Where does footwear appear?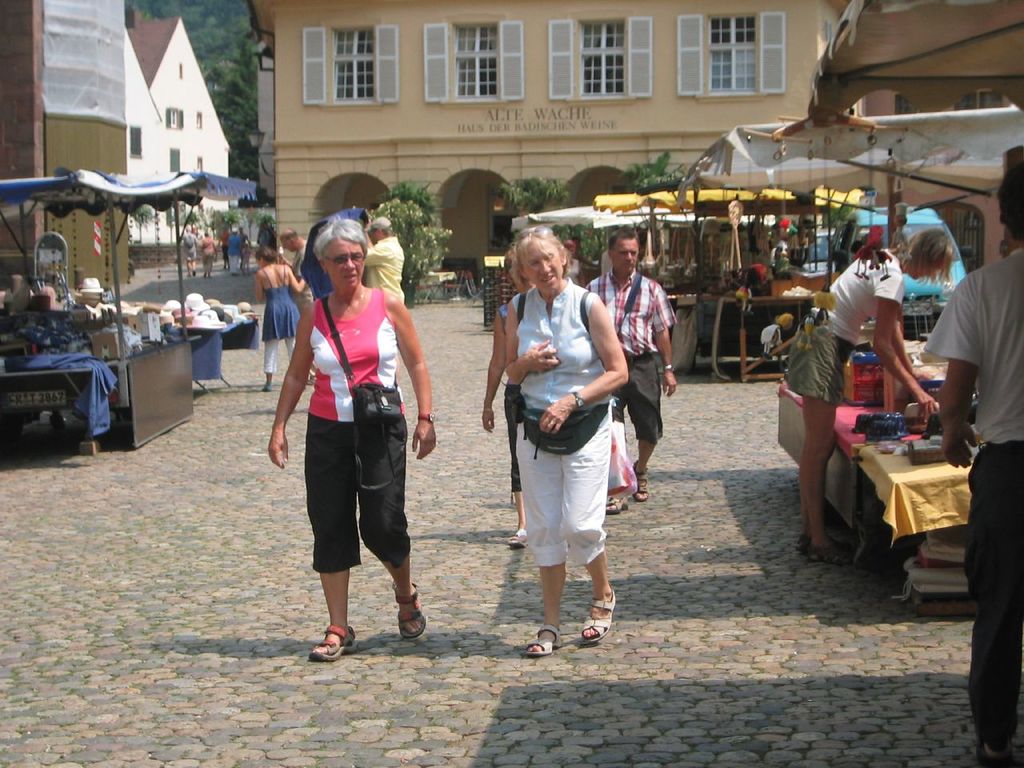
Appears at l=599, t=494, r=631, b=513.
